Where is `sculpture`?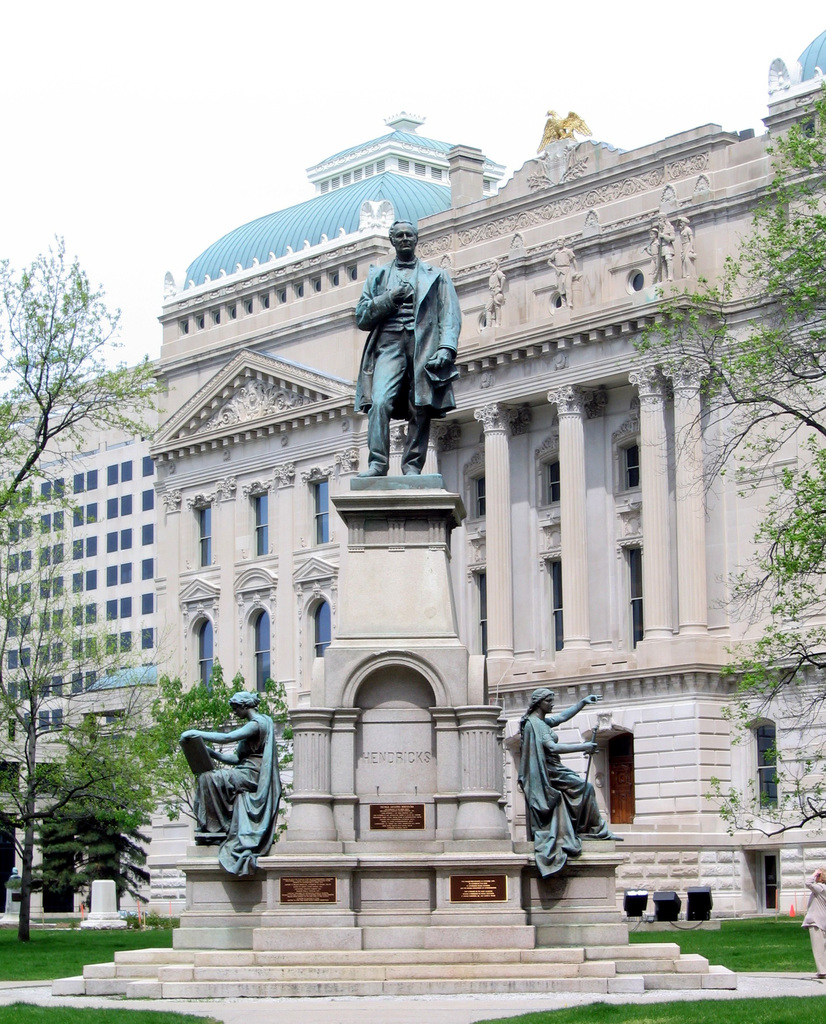
354/215/477/479.
